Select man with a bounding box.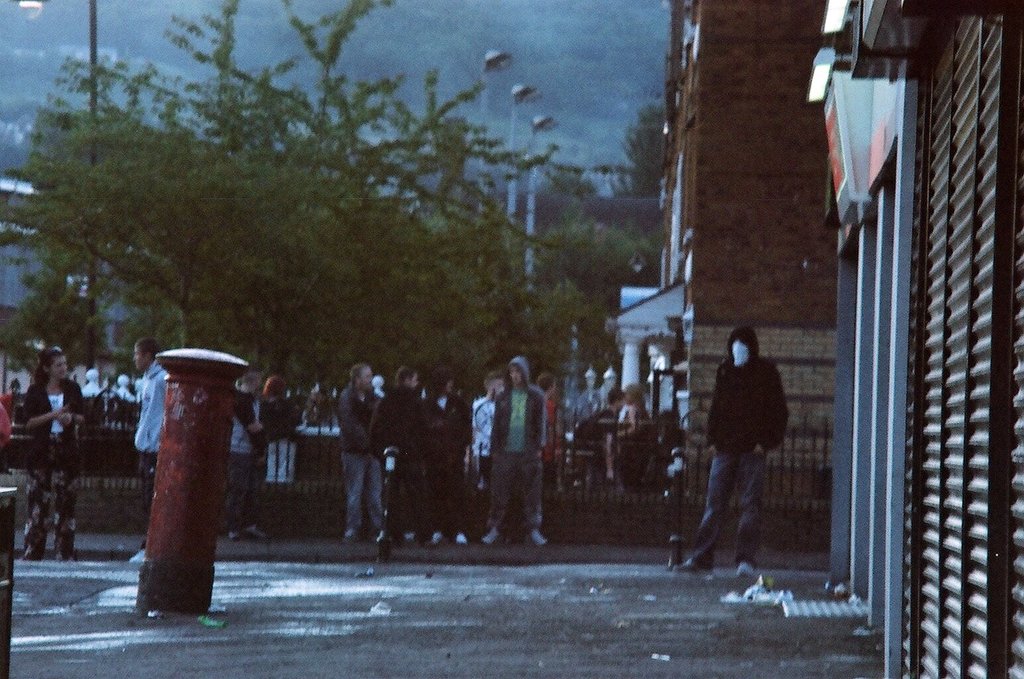
region(131, 338, 170, 565).
